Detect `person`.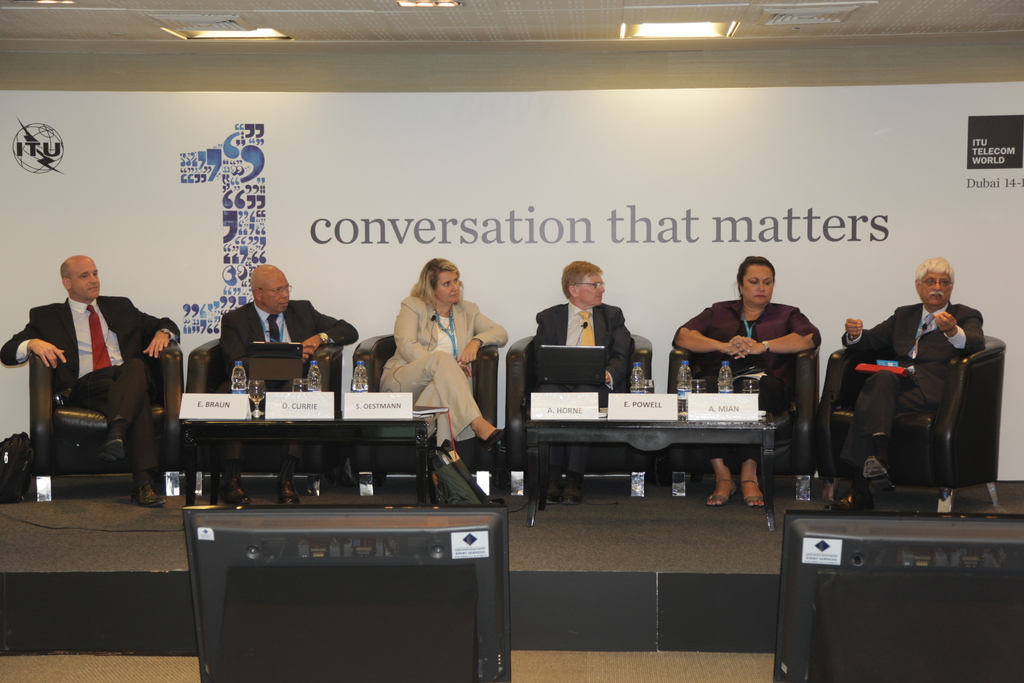
Detected at (left=831, top=253, right=987, bottom=512).
